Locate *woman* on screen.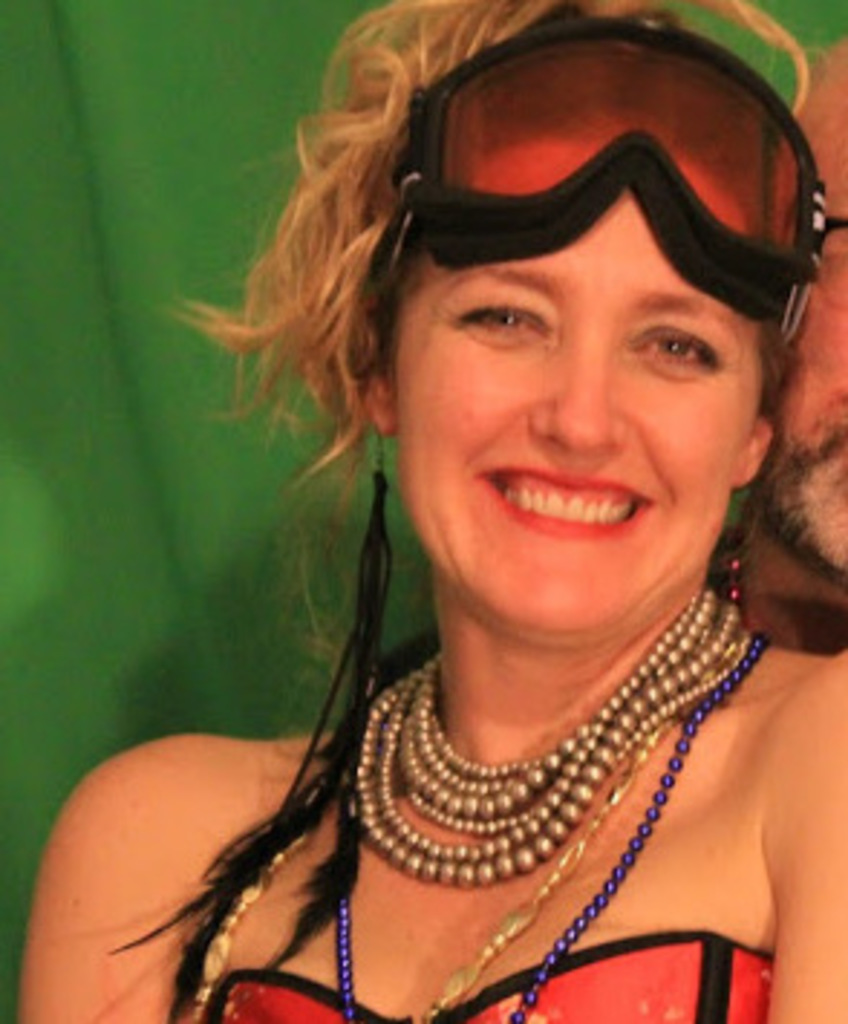
On screen at BBox(0, 0, 842, 1021).
